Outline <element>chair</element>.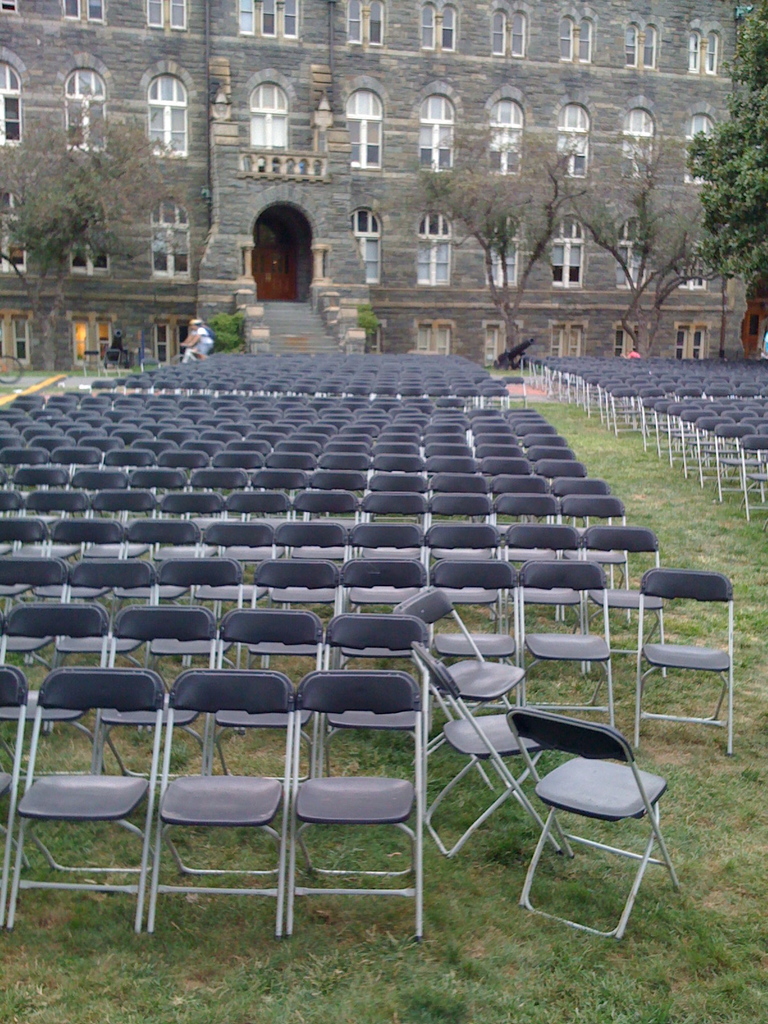
Outline: rect(147, 554, 247, 681).
